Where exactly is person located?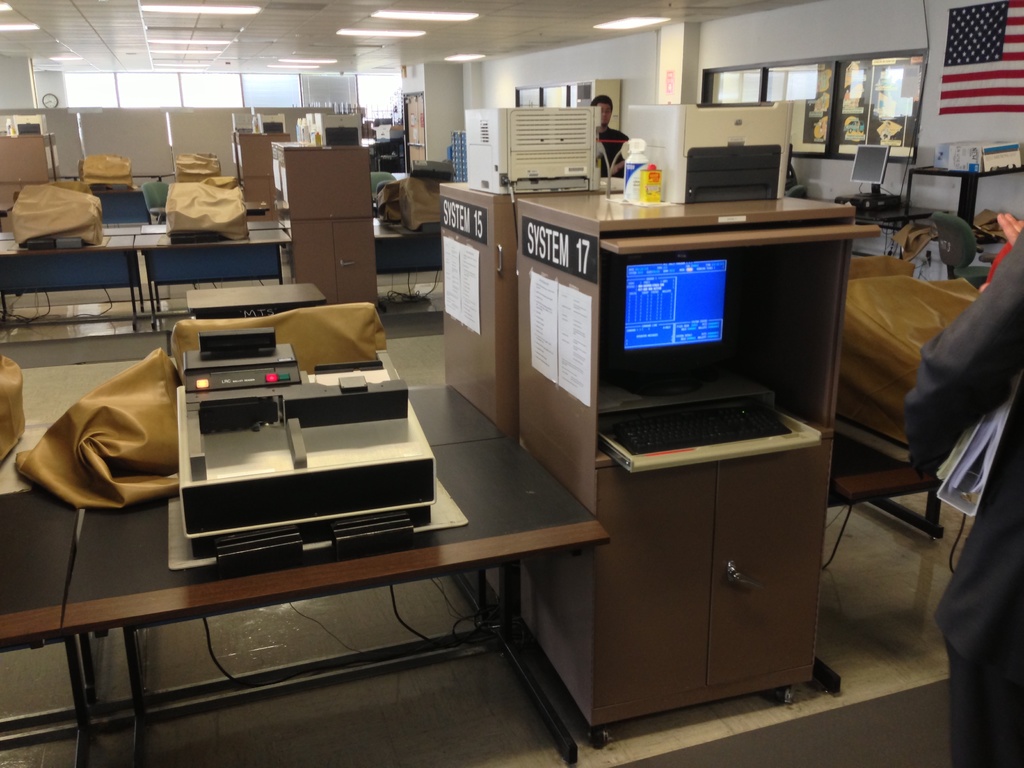
Its bounding box is pyautogui.locateOnScreen(900, 209, 1022, 767).
